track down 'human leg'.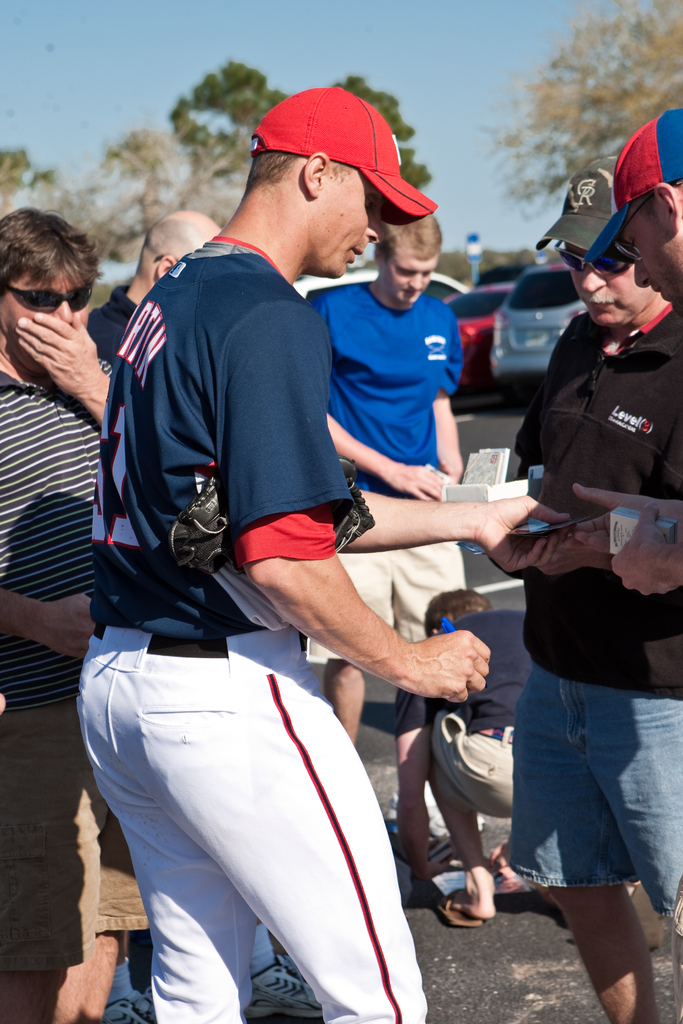
Tracked to <bbox>428, 722, 528, 916</bbox>.
